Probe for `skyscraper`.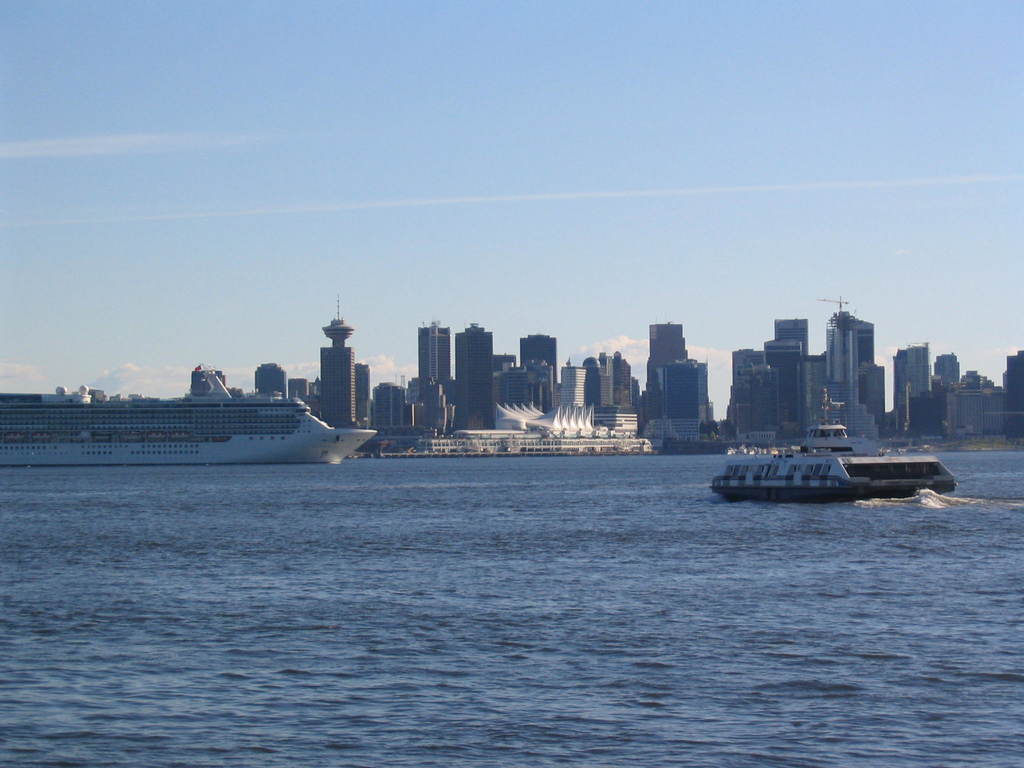
Probe result: 456,324,494,422.
